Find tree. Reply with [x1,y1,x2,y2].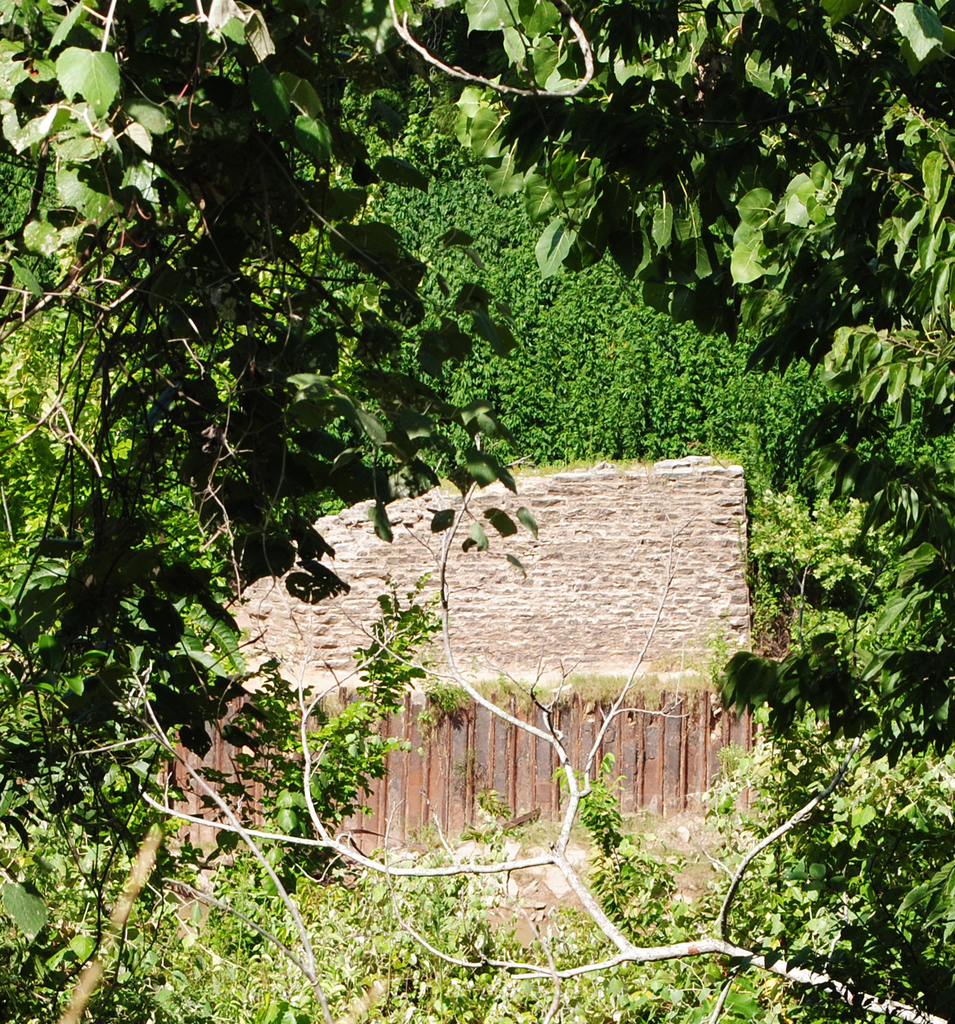
[671,118,933,995].
